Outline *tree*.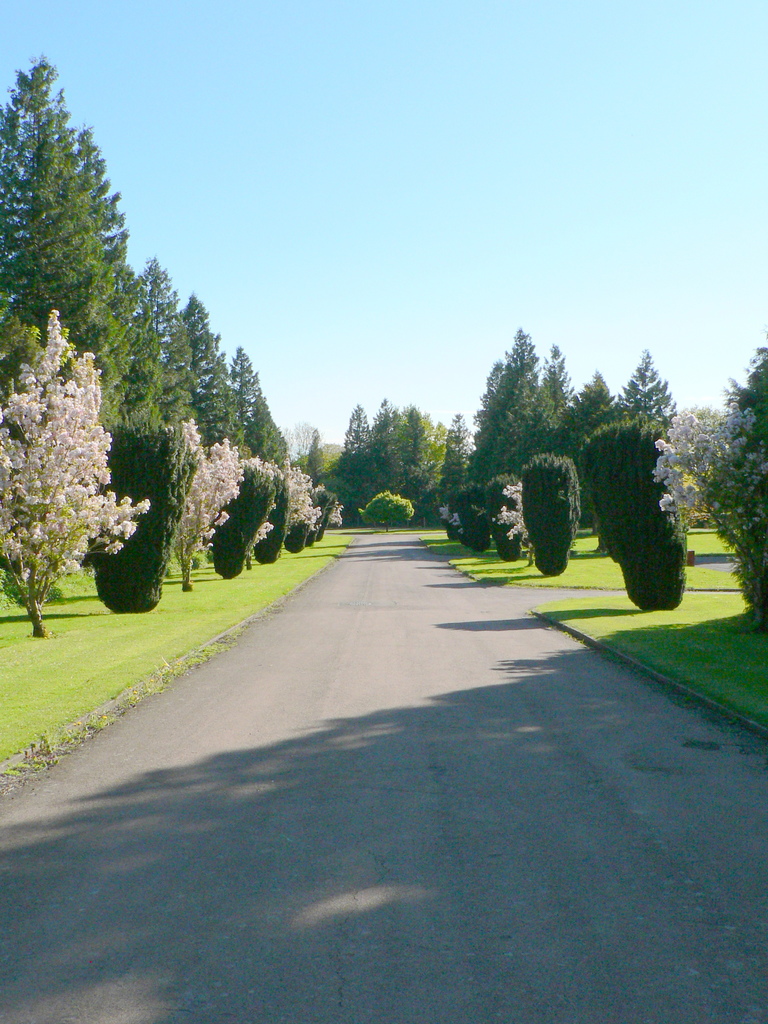
Outline: 441,415,490,520.
